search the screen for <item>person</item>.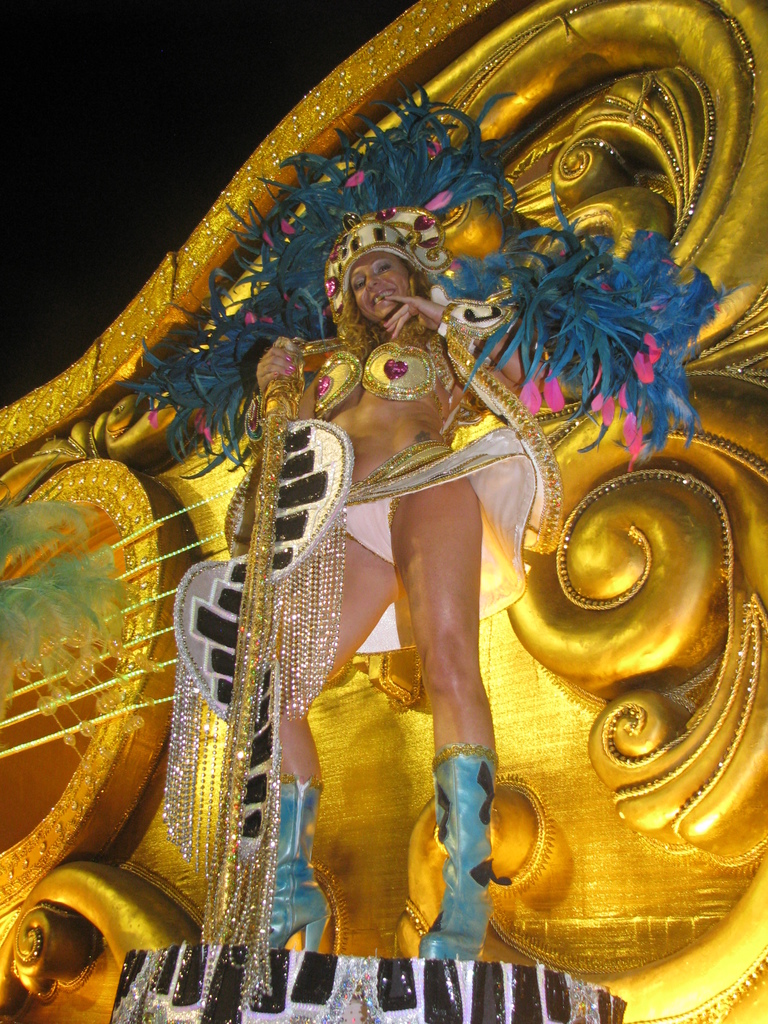
Found at 193:200:575:958.
